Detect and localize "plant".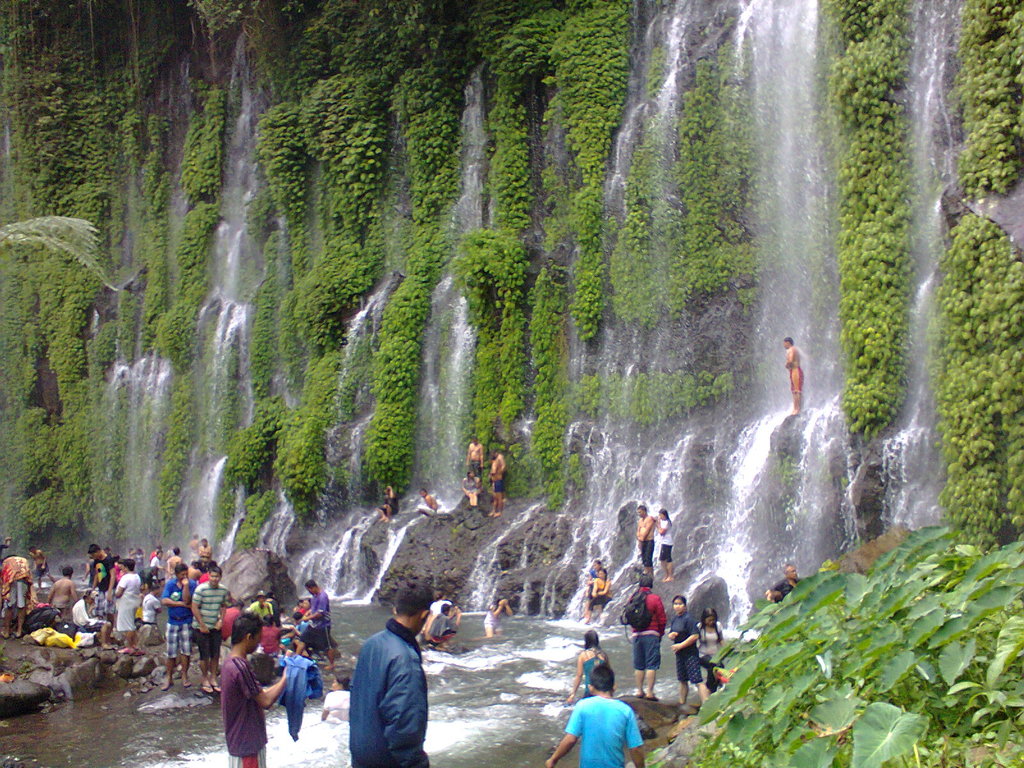
Localized at (left=570, top=371, right=735, bottom=424).
